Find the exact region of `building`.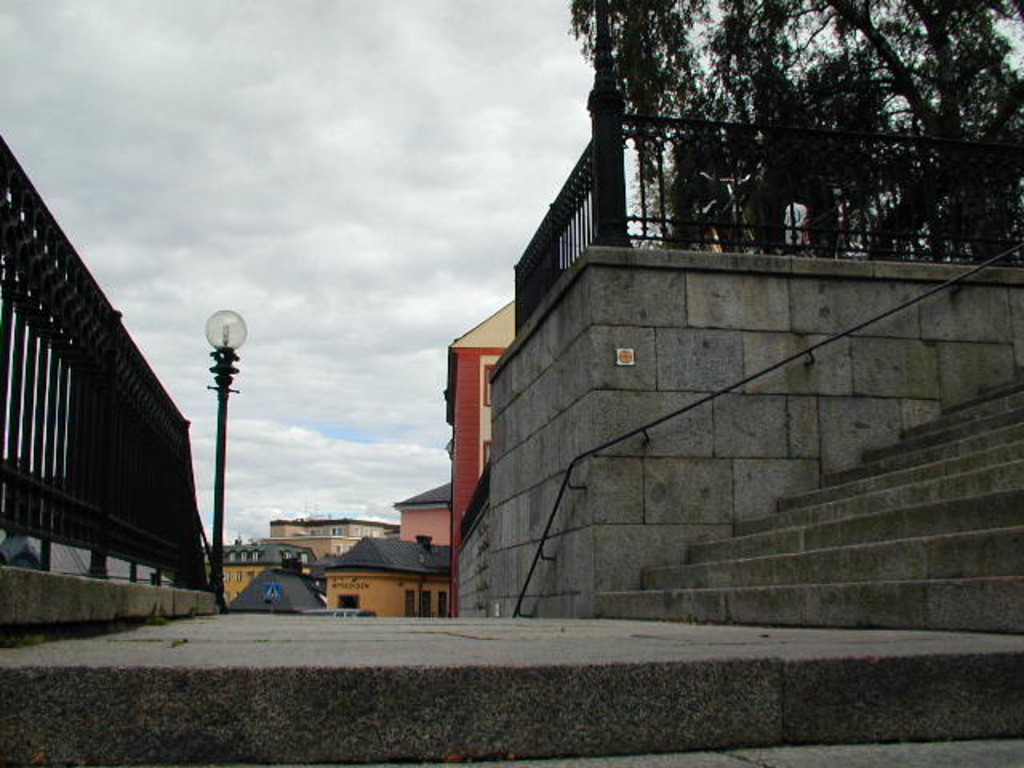
Exact region: crop(270, 520, 395, 560).
